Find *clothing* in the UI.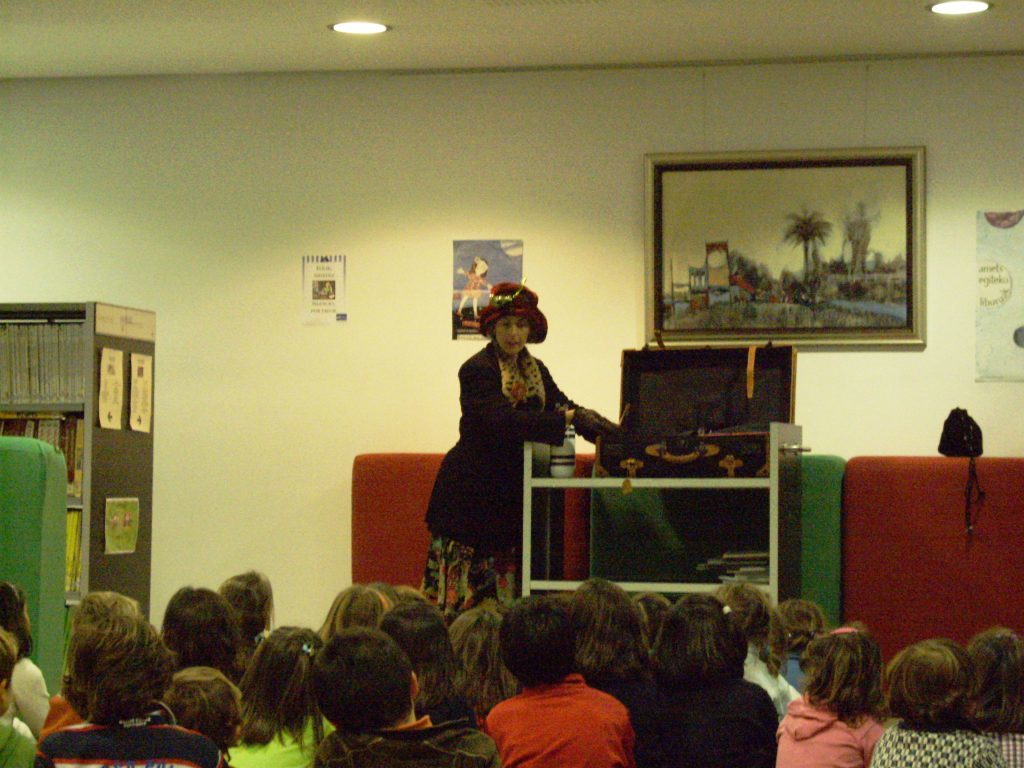
UI element at 774/652/812/691.
